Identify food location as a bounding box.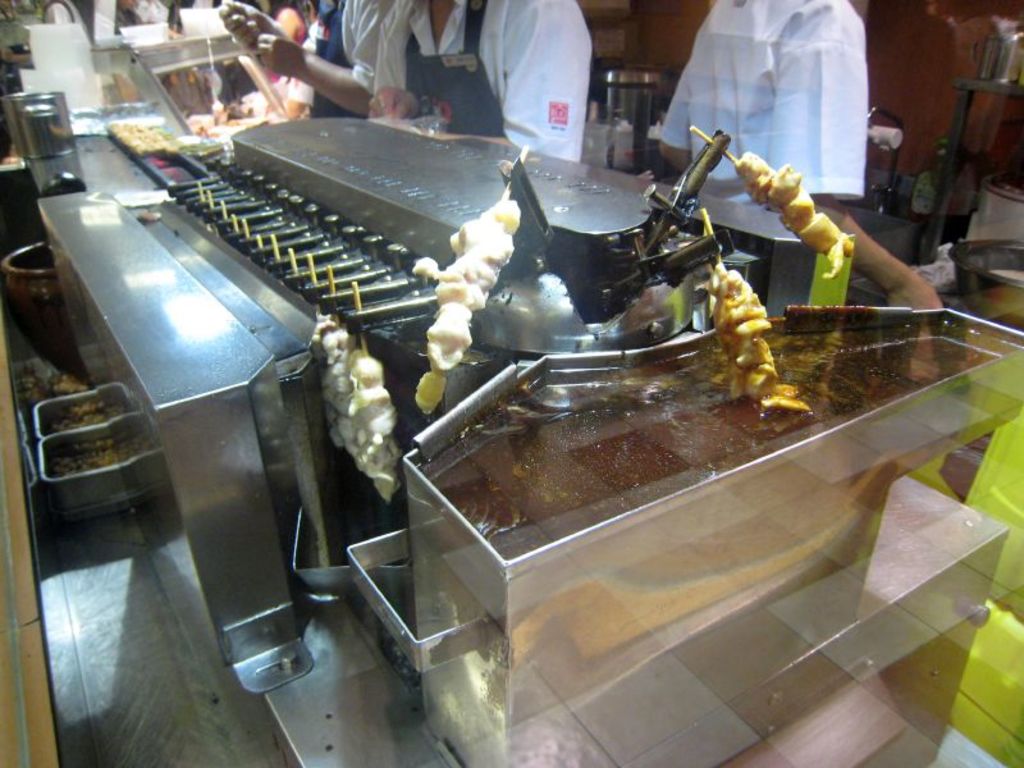
{"left": 732, "top": 147, "right": 859, "bottom": 276}.
